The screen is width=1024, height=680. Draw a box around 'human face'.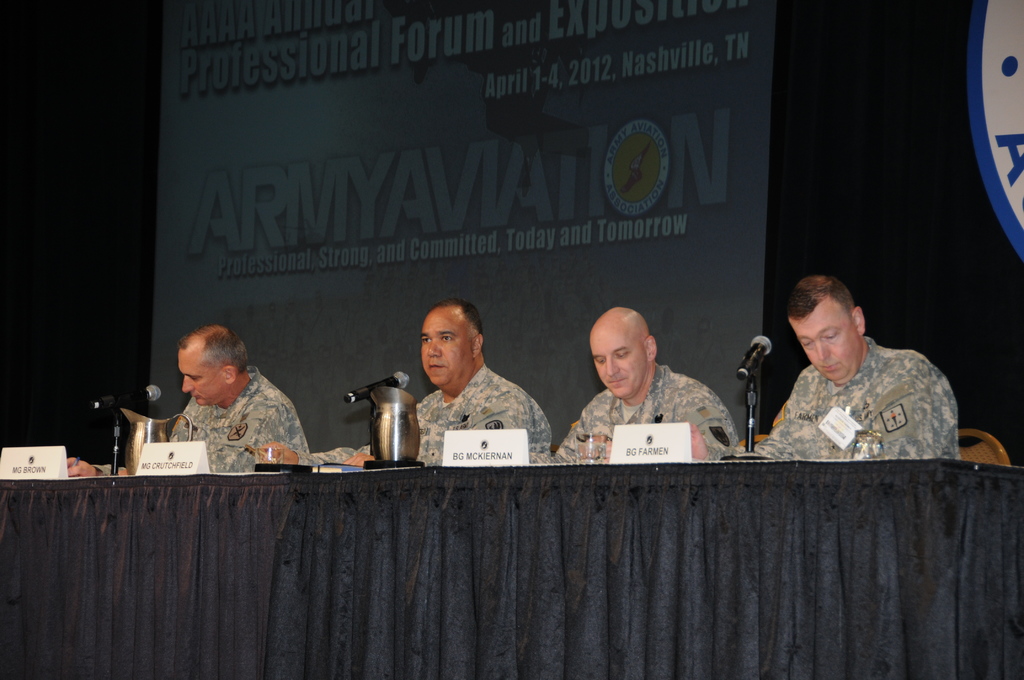
[left=580, top=325, right=644, bottom=400].
